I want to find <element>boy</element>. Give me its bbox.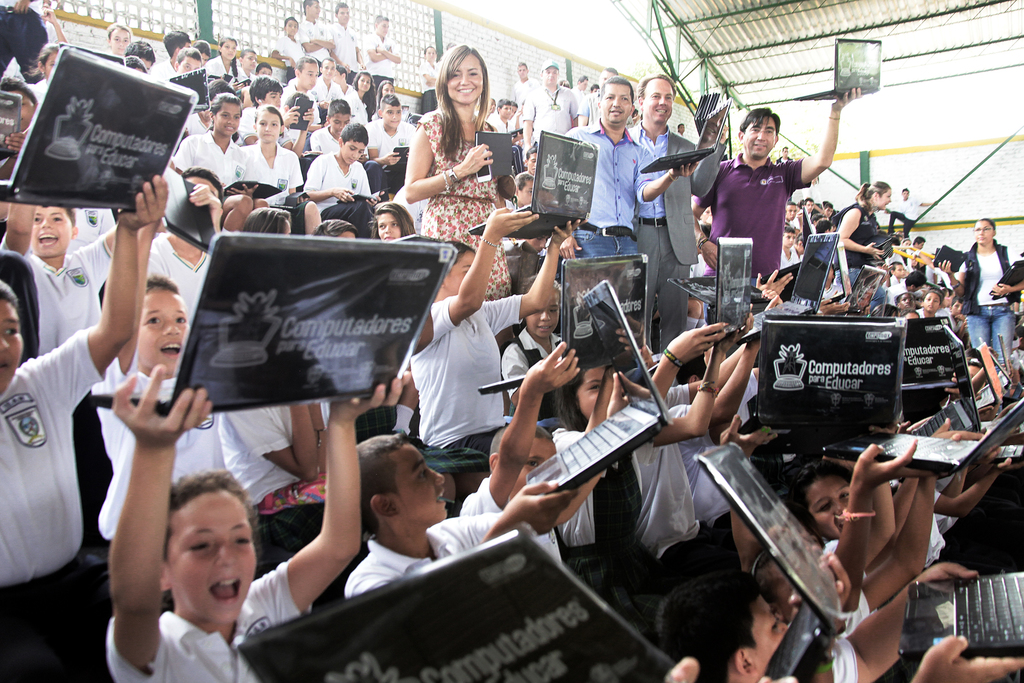
l=231, t=42, r=259, b=79.
